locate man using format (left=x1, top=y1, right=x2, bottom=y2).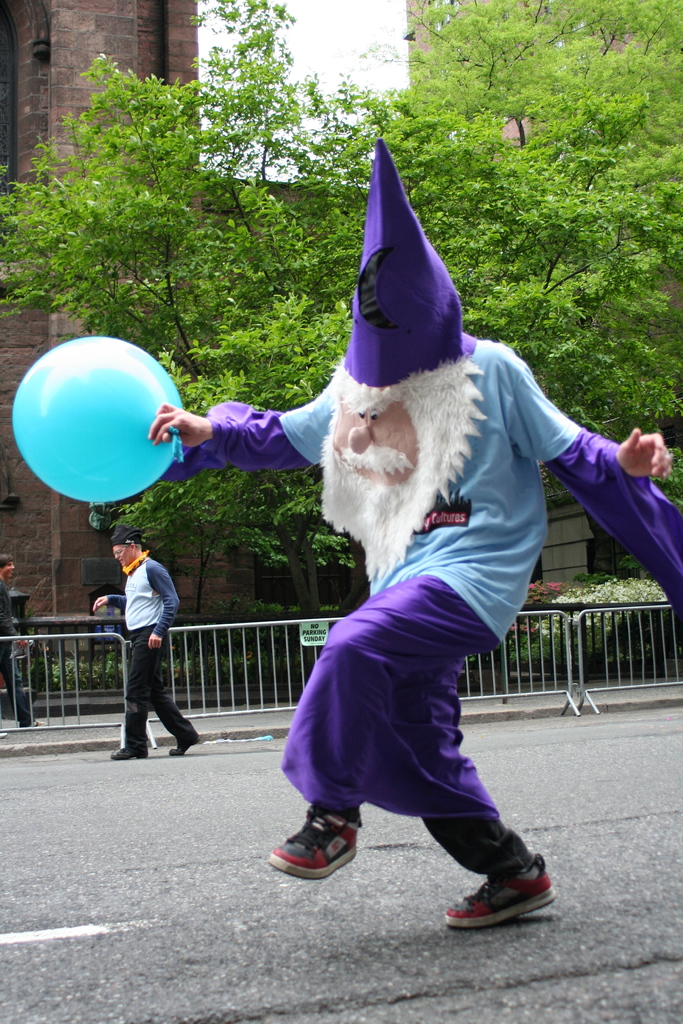
(left=0, top=556, right=46, bottom=727).
